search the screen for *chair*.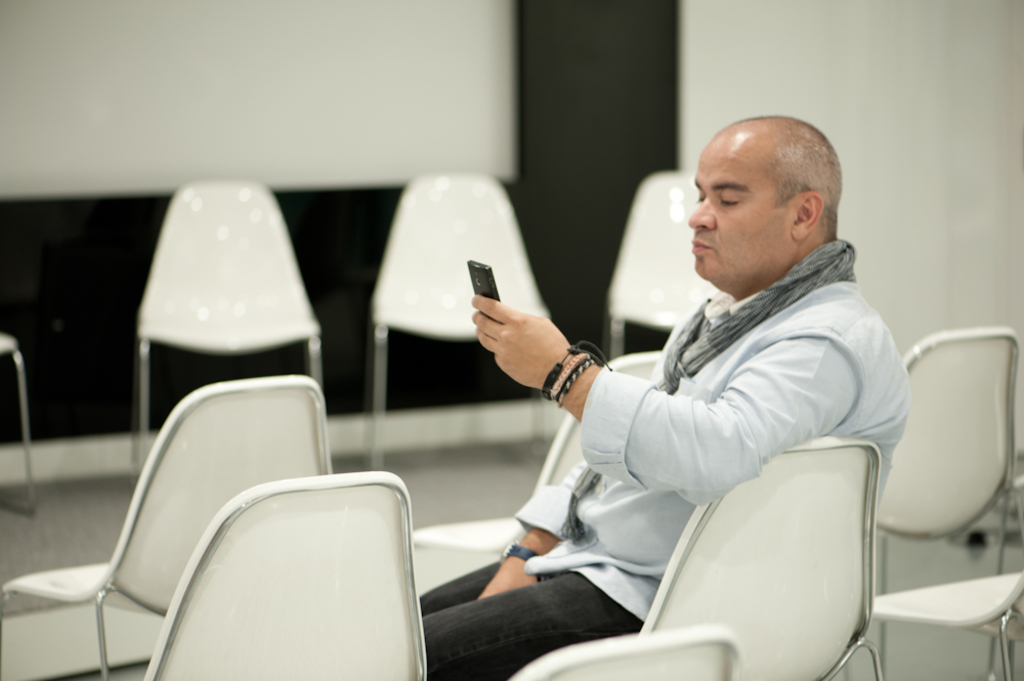
Found at Rect(407, 355, 668, 564).
